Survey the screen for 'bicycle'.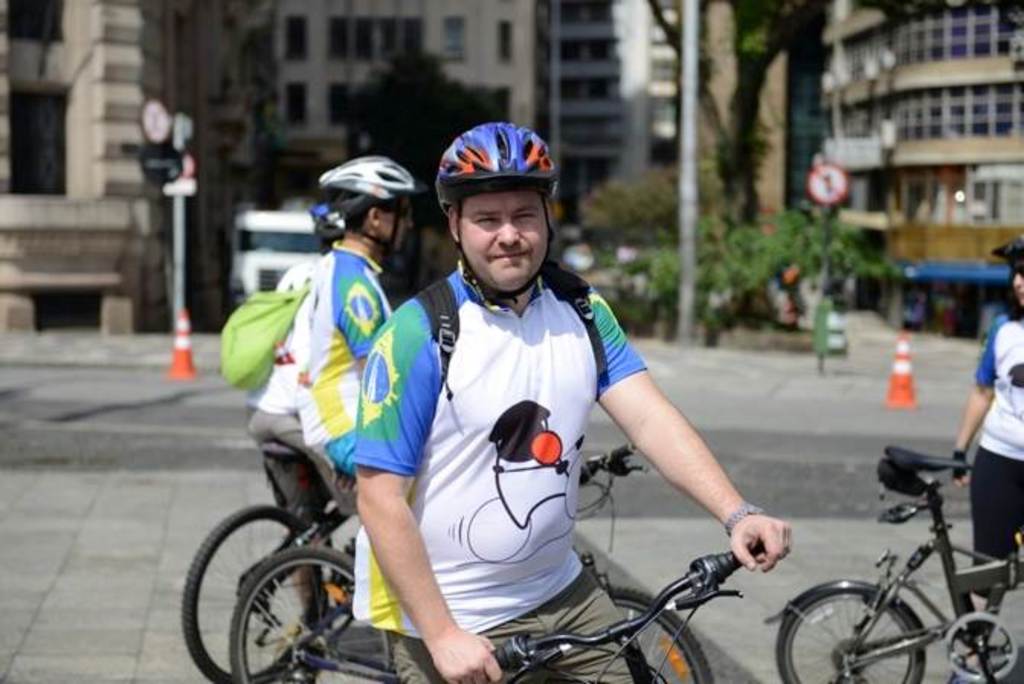
Survey found: rect(465, 548, 763, 682).
